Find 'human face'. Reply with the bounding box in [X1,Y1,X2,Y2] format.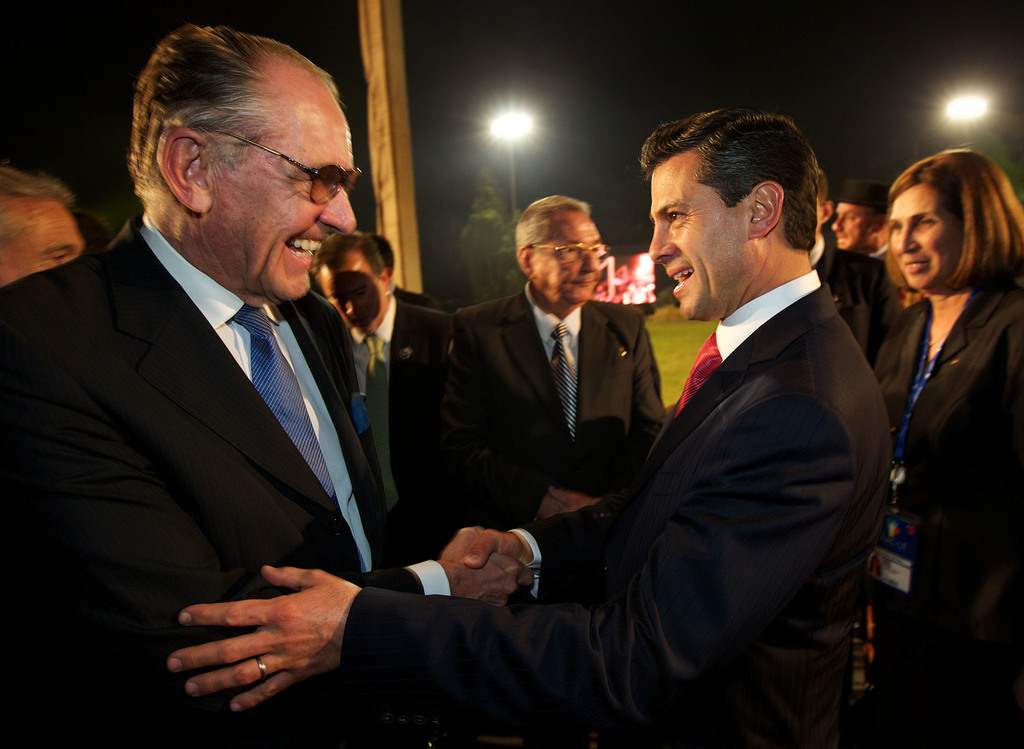
[3,208,86,280].
